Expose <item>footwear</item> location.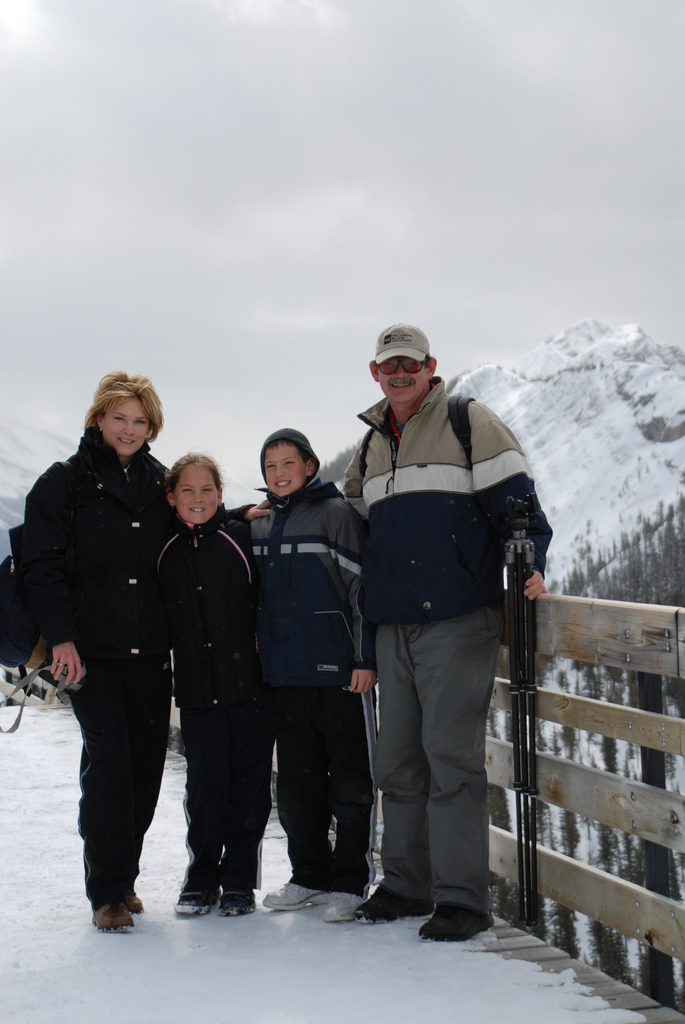
Exposed at <box>216,886,256,920</box>.
